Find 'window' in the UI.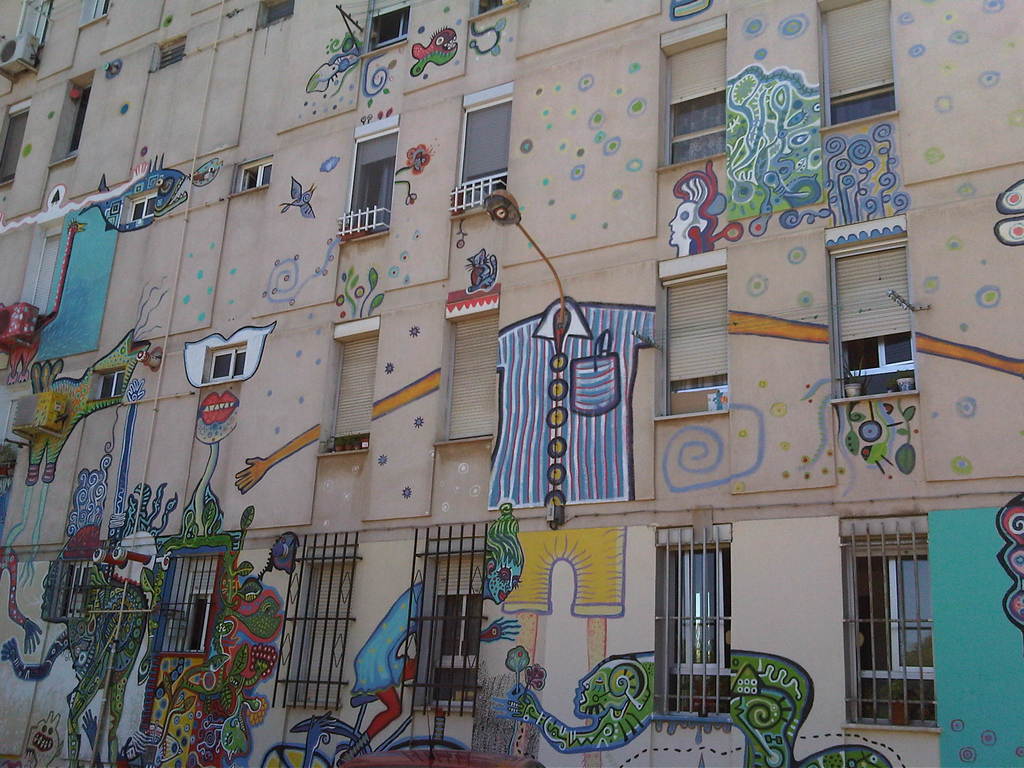
UI element at (671, 35, 732, 161).
